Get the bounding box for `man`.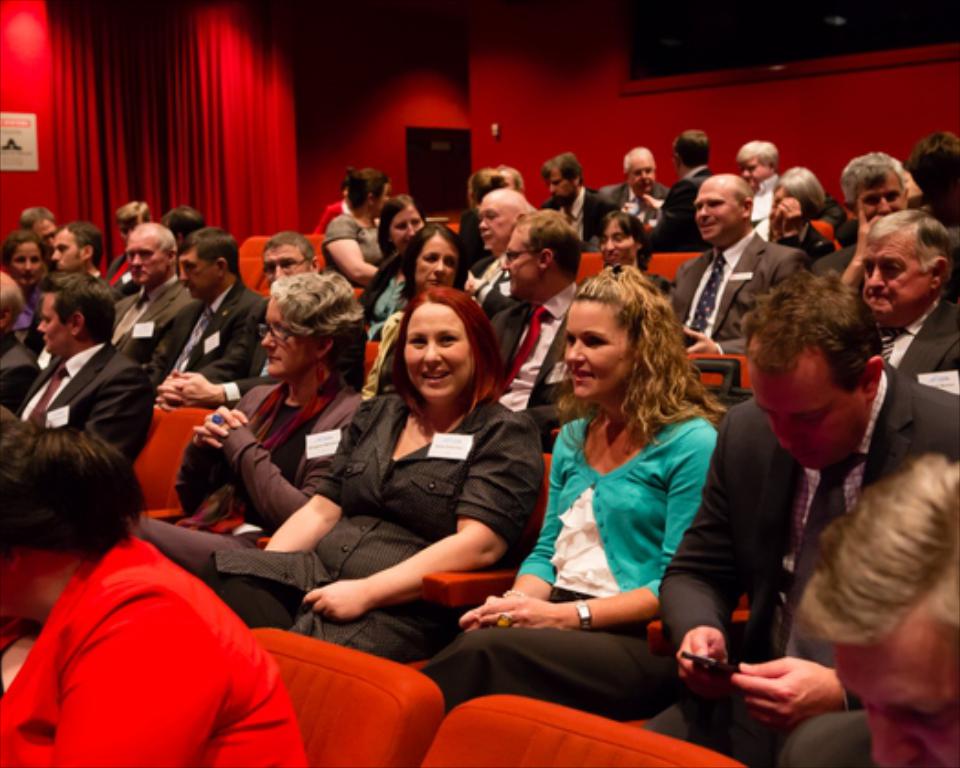
x1=666, y1=172, x2=808, y2=355.
